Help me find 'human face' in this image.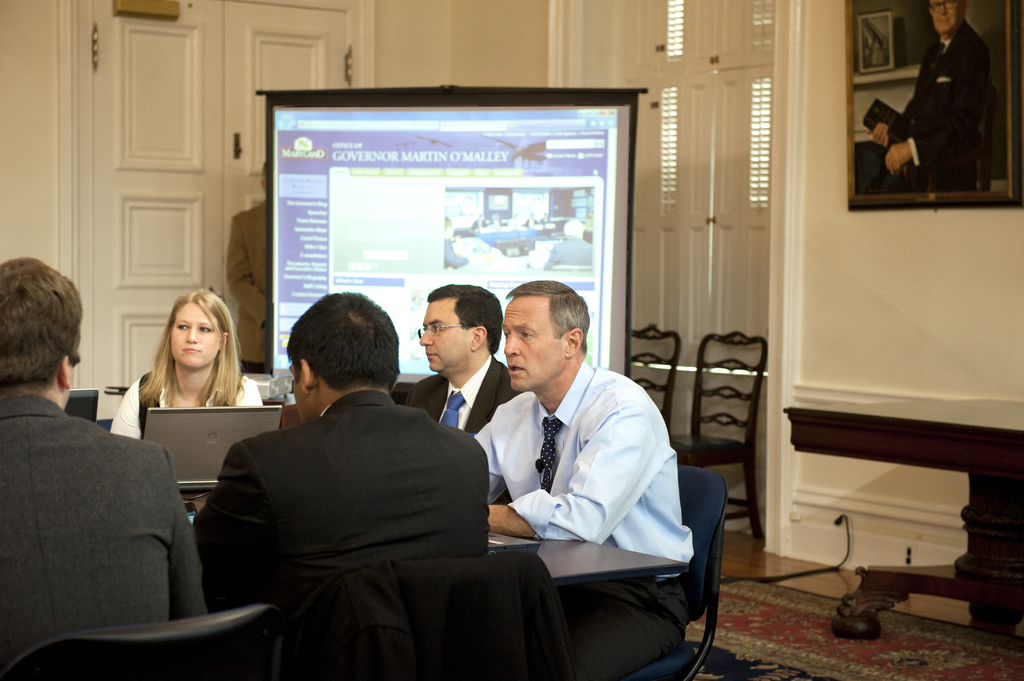
Found it: bbox=[422, 297, 474, 371].
